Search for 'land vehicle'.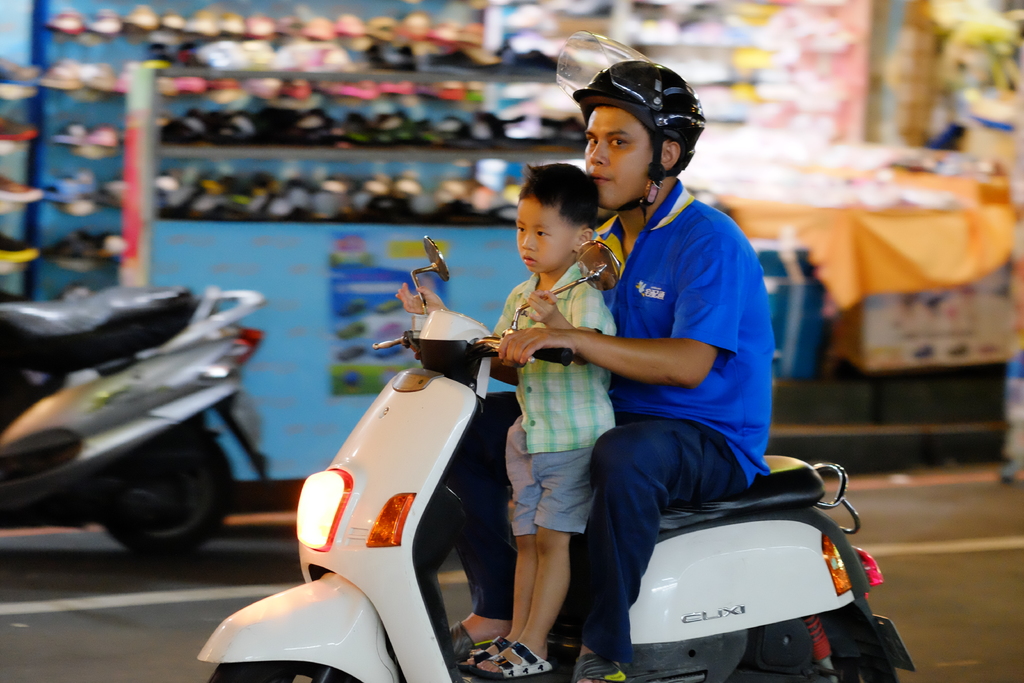
Found at (left=253, top=290, right=901, bottom=682).
